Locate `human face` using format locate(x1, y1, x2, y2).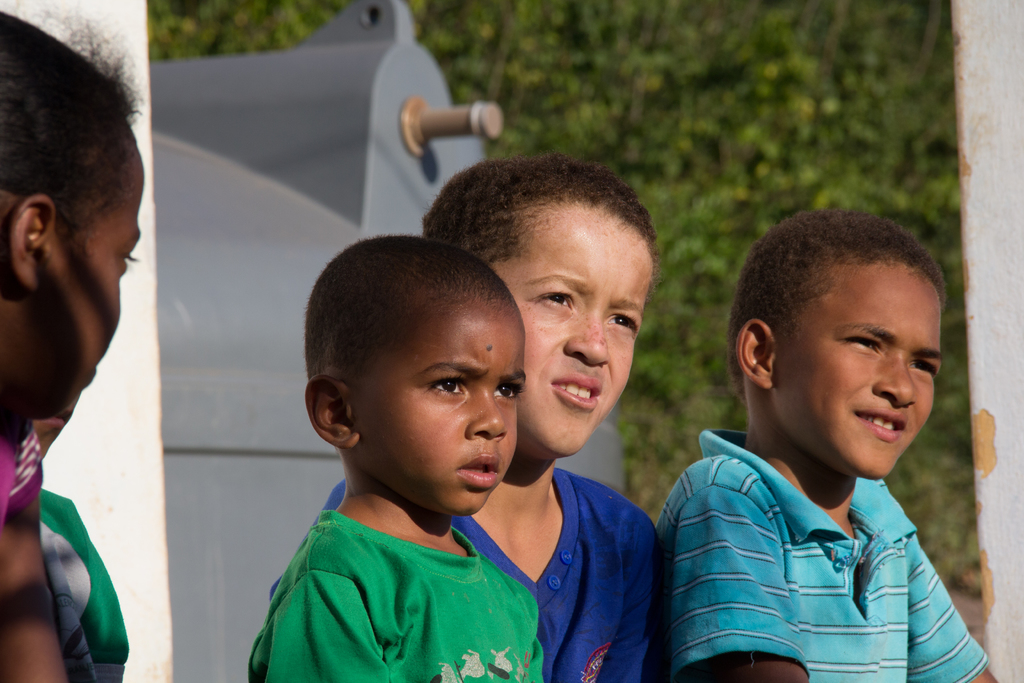
locate(482, 204, 666, 454).
